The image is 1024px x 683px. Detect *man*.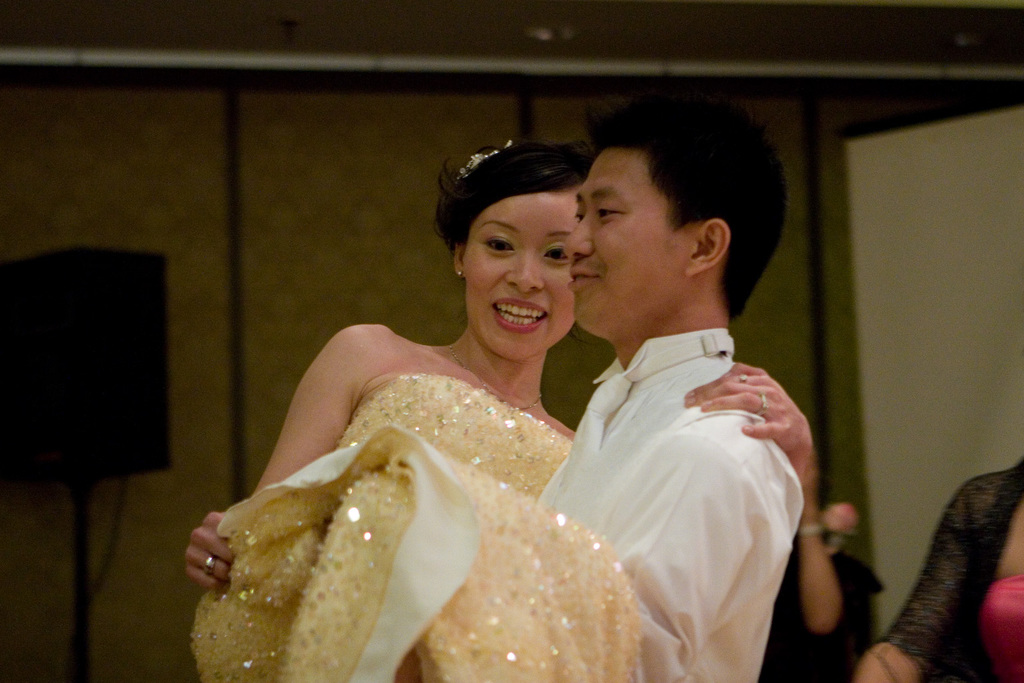
Detection: 195,113,814,682.
